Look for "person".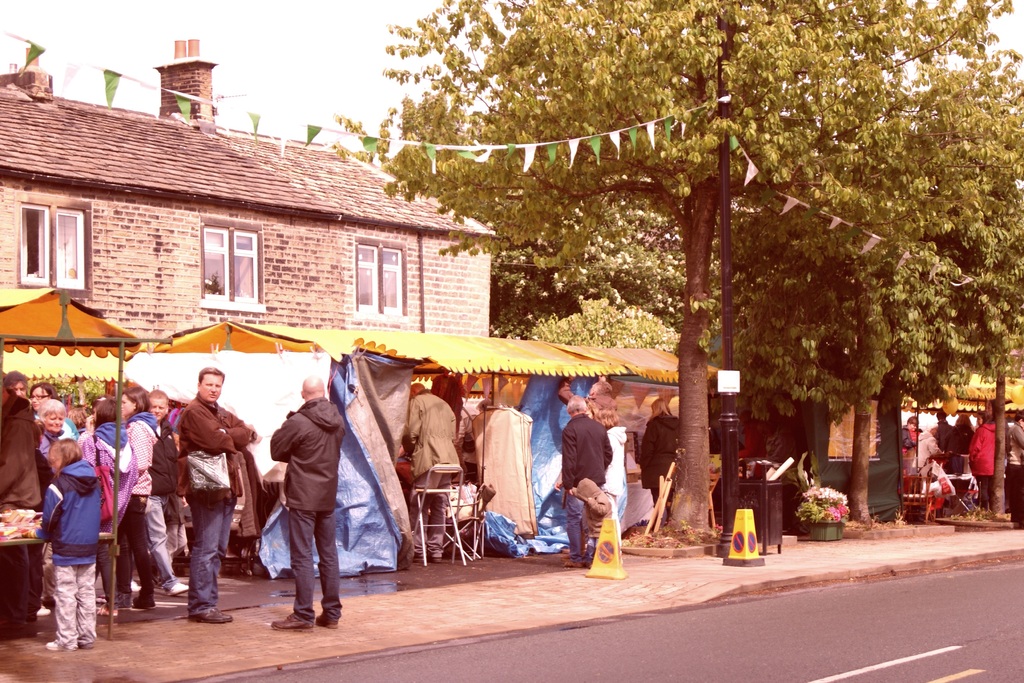
Found: Rect(900, 416, 922, 480).
